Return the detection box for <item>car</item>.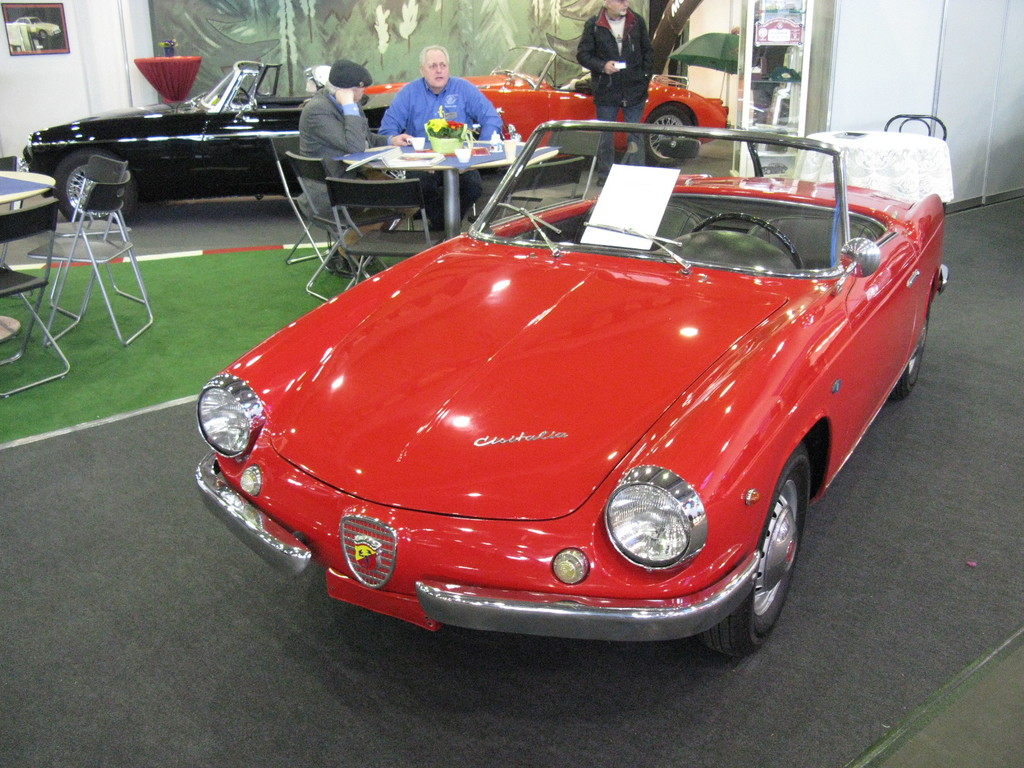
bbox(17, 56, 515, 227).
